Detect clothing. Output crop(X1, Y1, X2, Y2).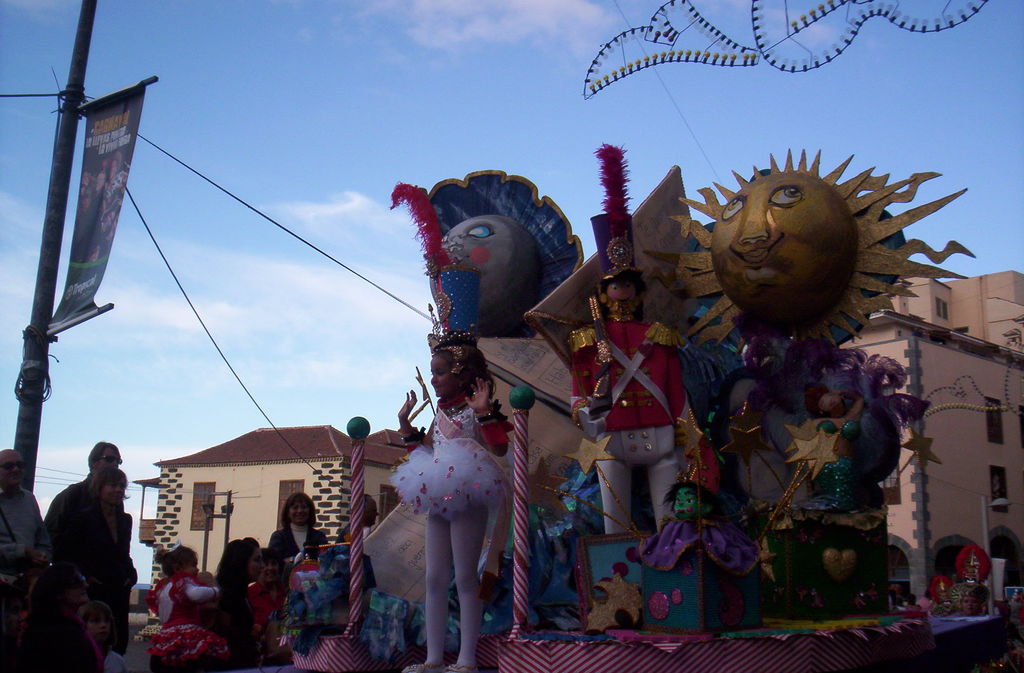
crop(33, 447, 135, 635).
